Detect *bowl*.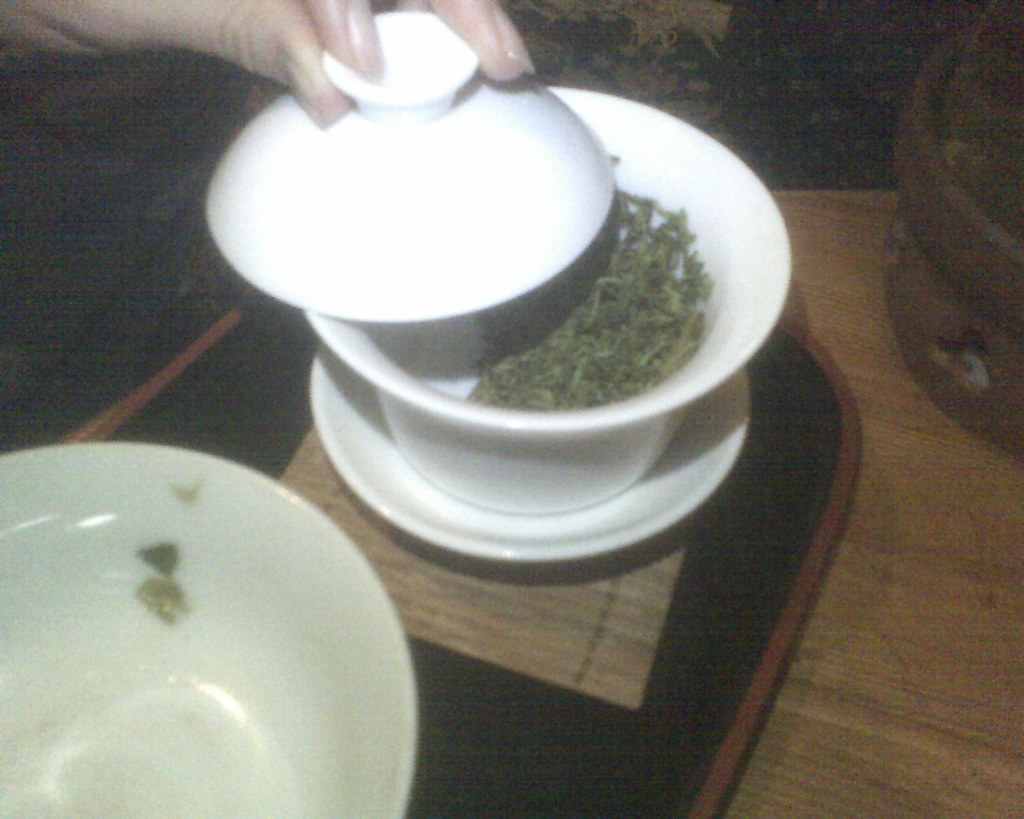
Detected at x1=0, y1=445, x2=421, y2=818.
